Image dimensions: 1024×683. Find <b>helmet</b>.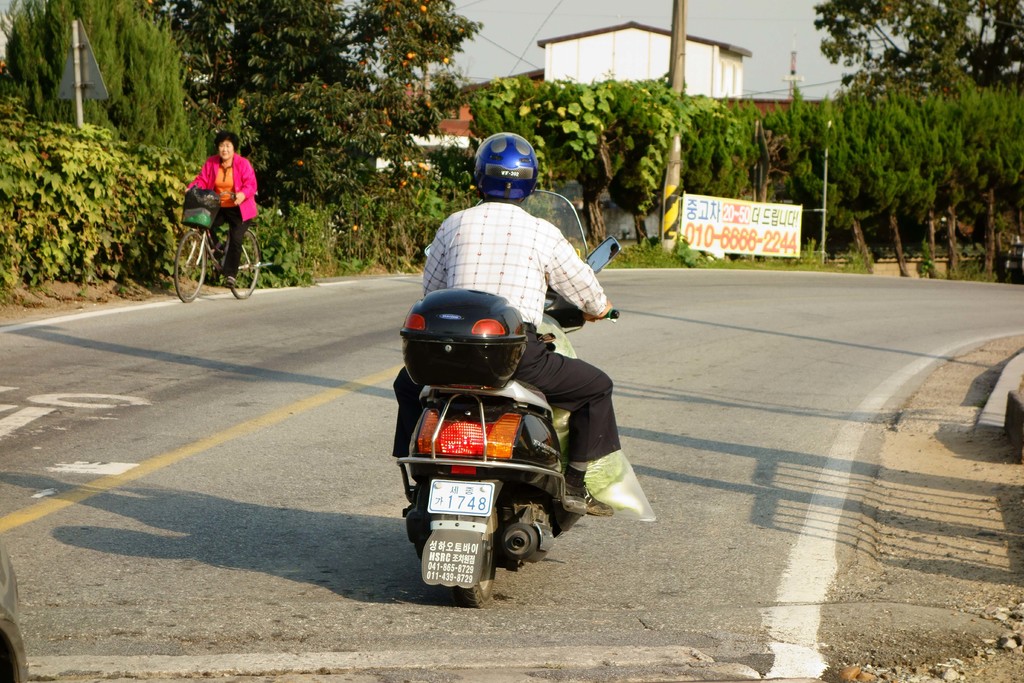
<bbox>475, 131, 538, 207</bbox>.
